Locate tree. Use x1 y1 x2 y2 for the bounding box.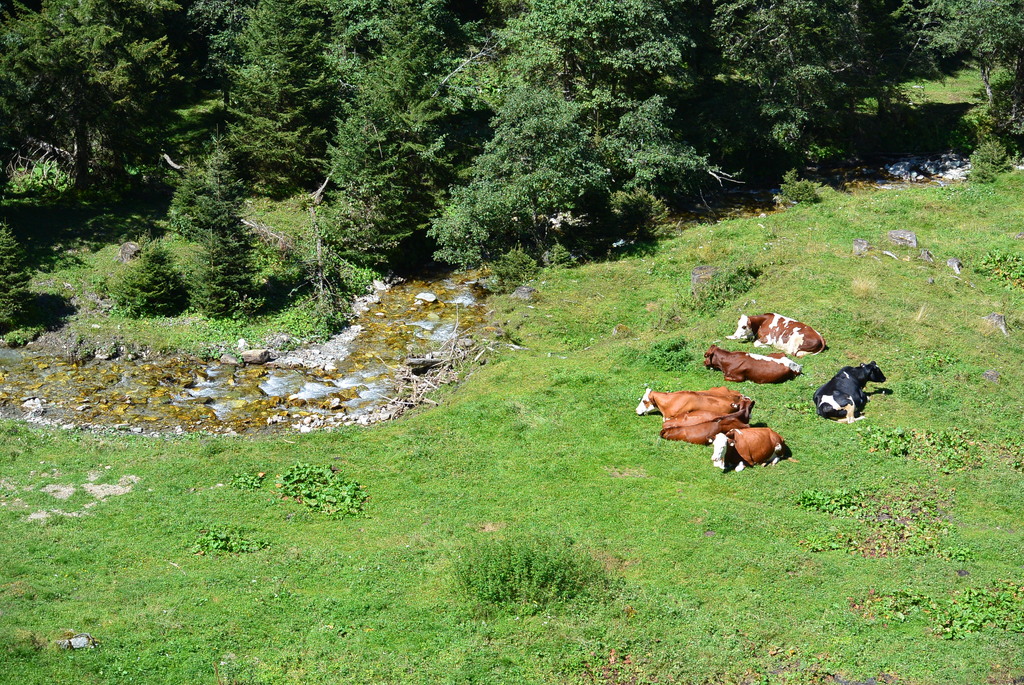
430 0 699 115.
